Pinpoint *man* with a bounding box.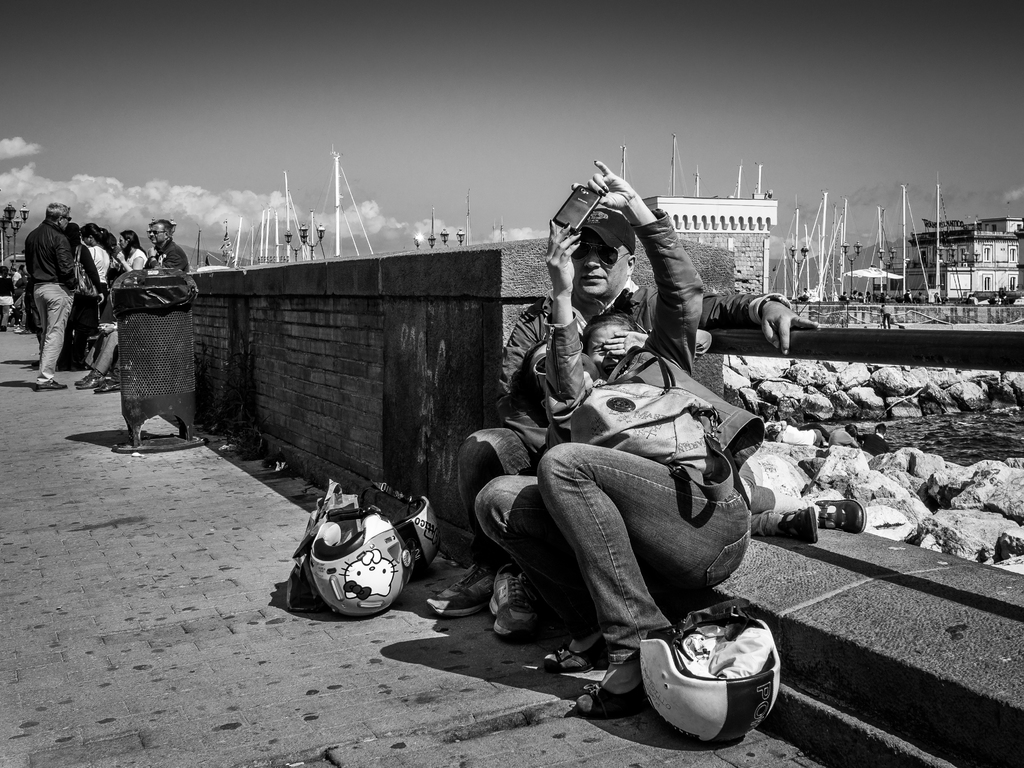
879:302:893:331.
